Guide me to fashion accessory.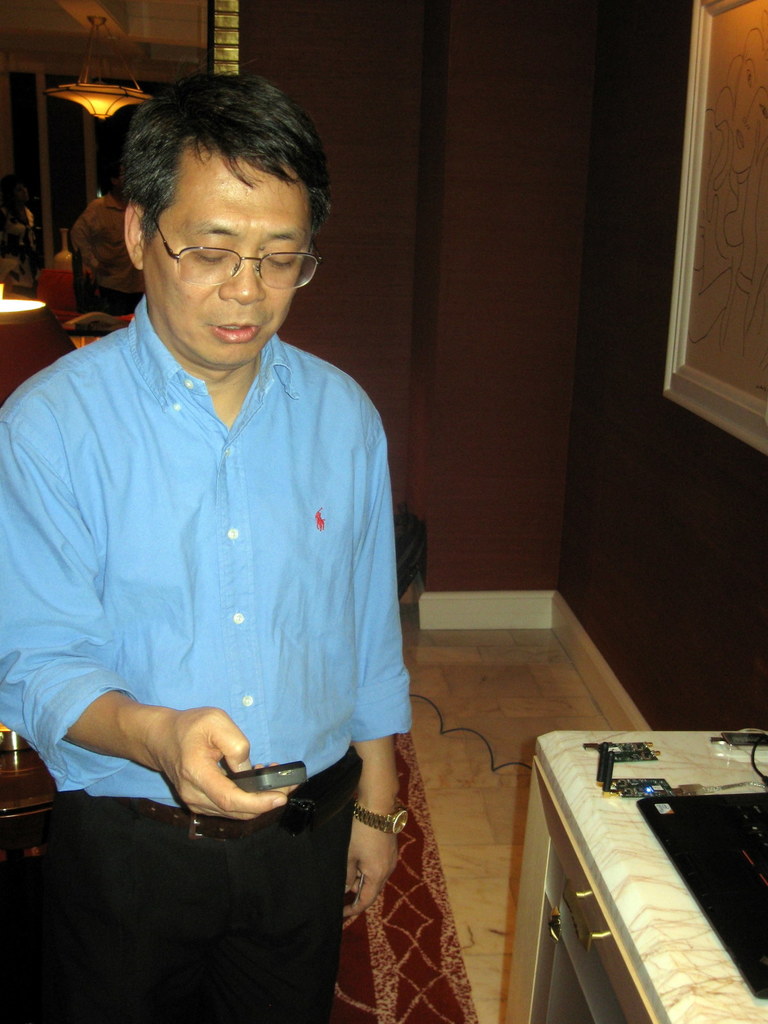
Guidance: BBox(116, 195, 339, 311).
